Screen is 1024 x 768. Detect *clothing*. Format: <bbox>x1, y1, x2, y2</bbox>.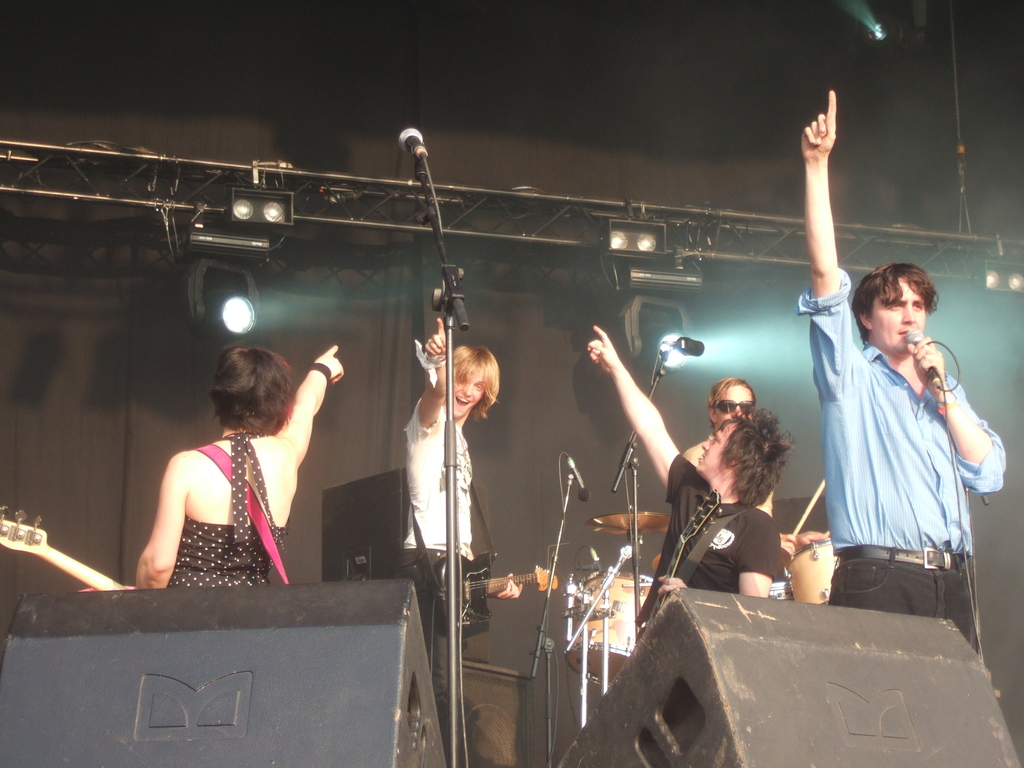
<bbox>637, 450, 783, 644</bbox>.
